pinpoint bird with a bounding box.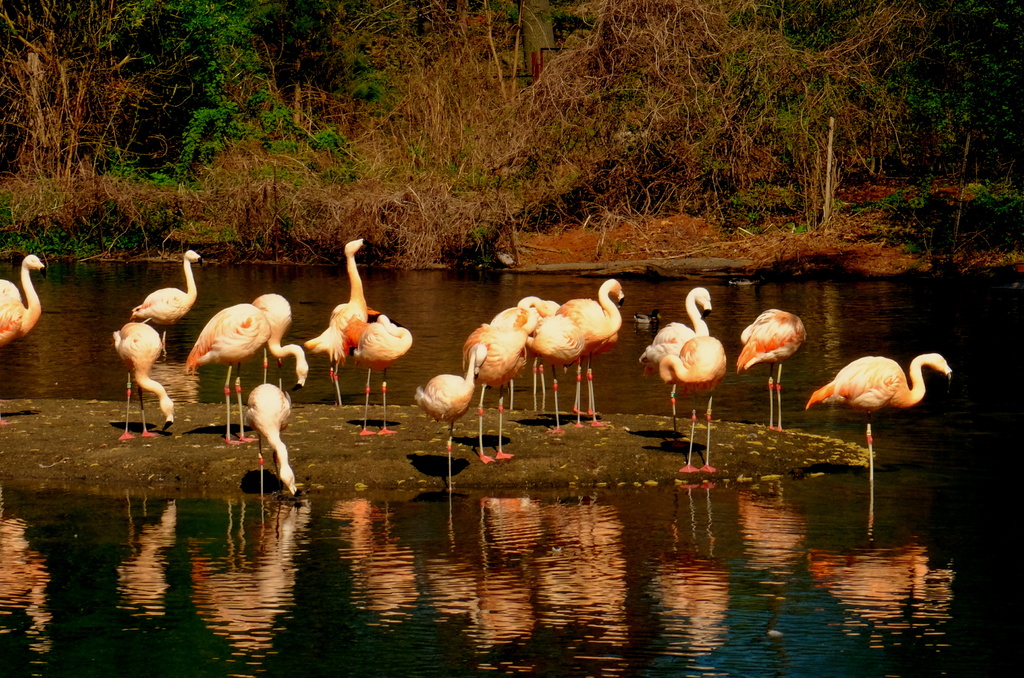
{"left": 652, "top": 321, "right": 730, "bottom": 482}.
